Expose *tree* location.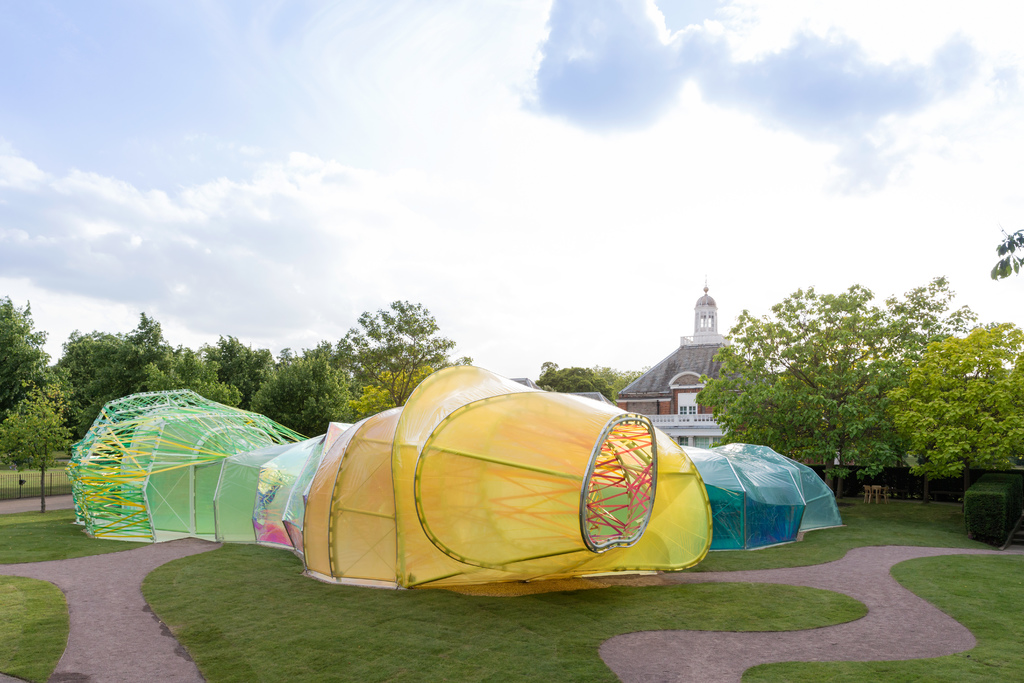
Exposed at rect(988, 226, 1023, 281).
